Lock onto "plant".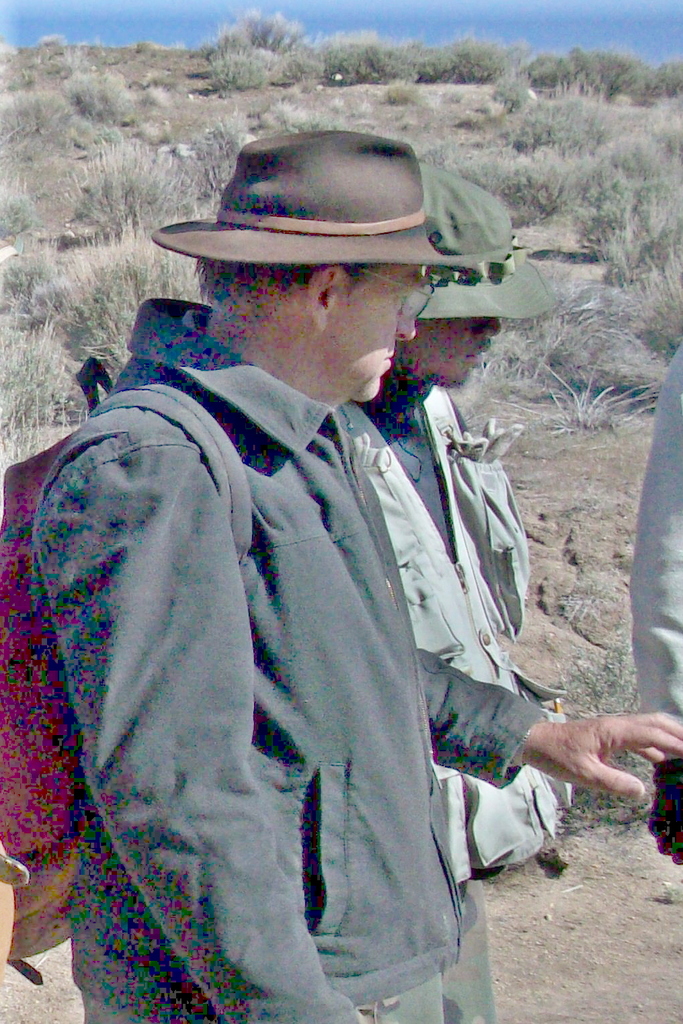
Locked: <region>583, 145, 661, 259</region>.
